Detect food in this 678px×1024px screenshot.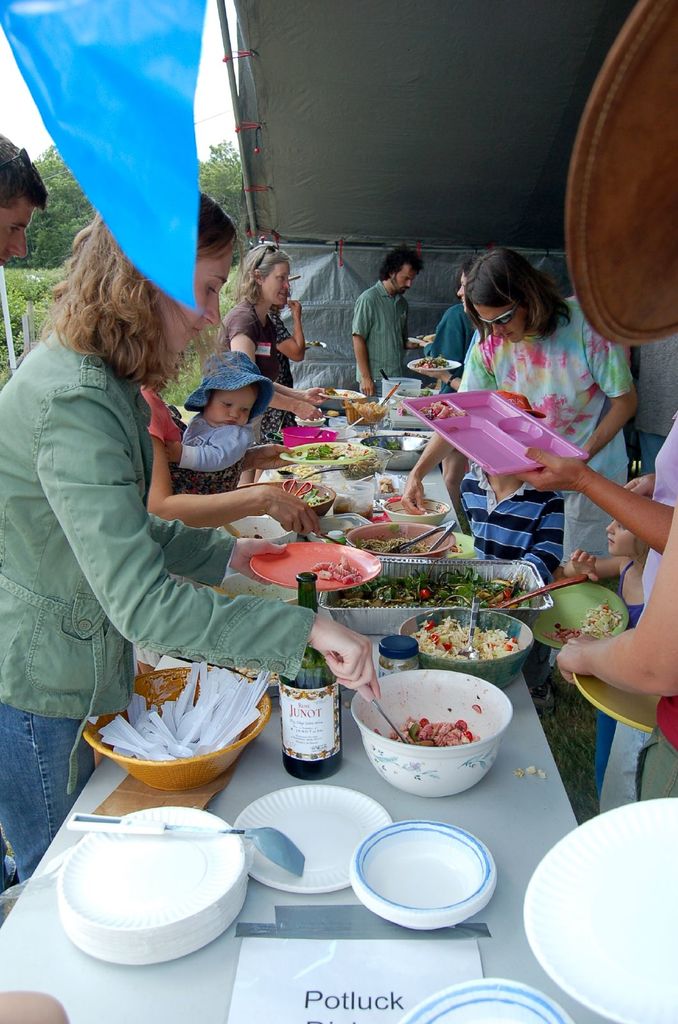
Detection: detection(361, 430, 372, 437).
